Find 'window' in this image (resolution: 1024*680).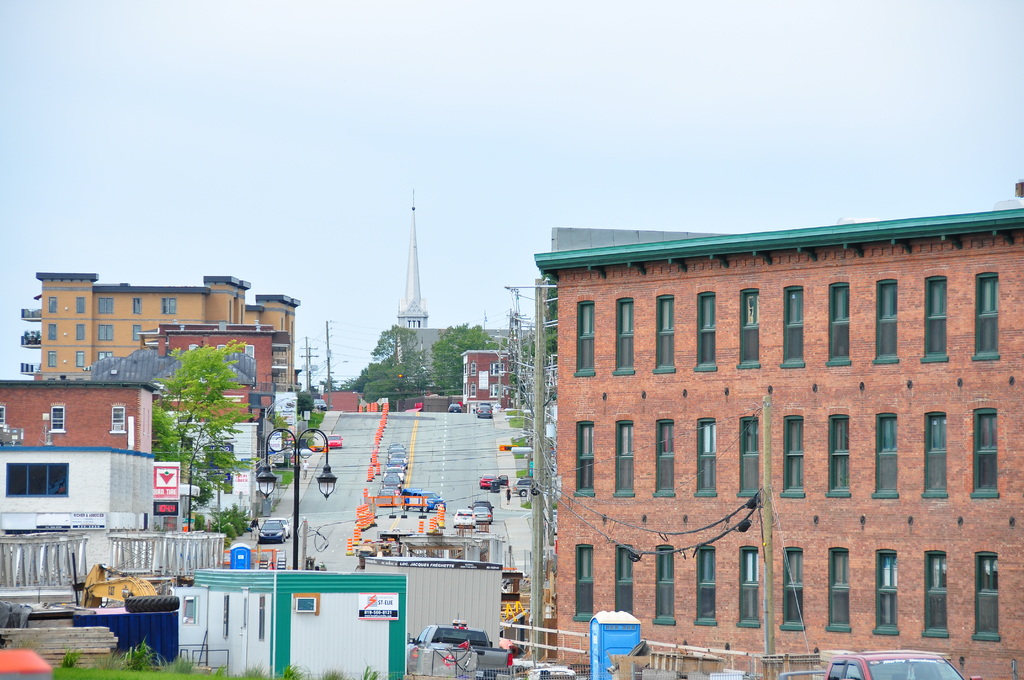
bbox=(614, 299, 637, 370).
